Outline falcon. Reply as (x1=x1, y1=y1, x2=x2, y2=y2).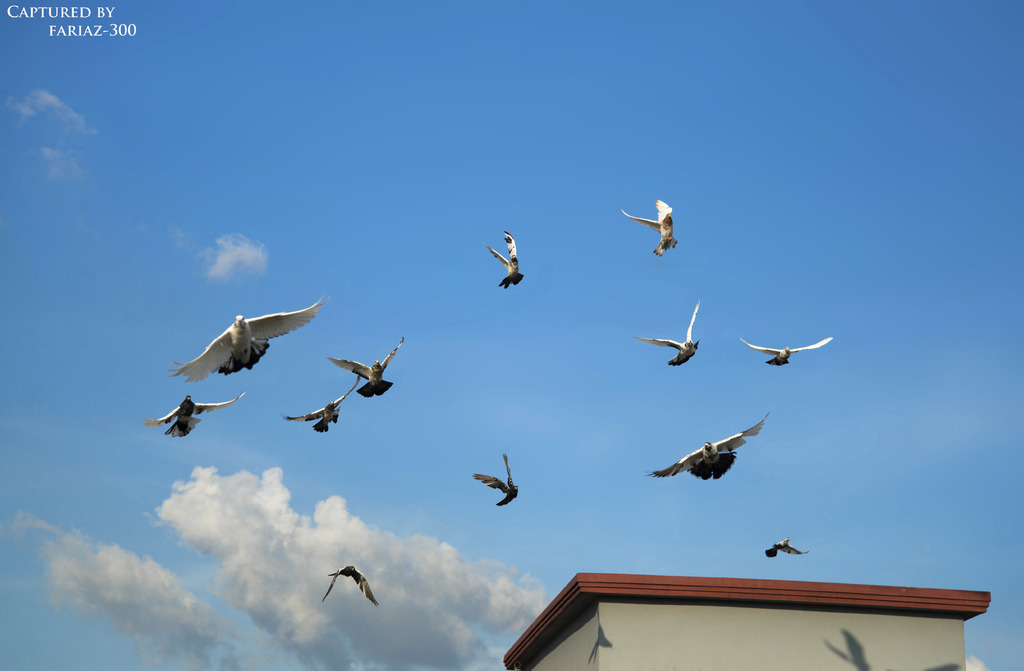
(x1=739, y1=337, x2=836, y2=366).
